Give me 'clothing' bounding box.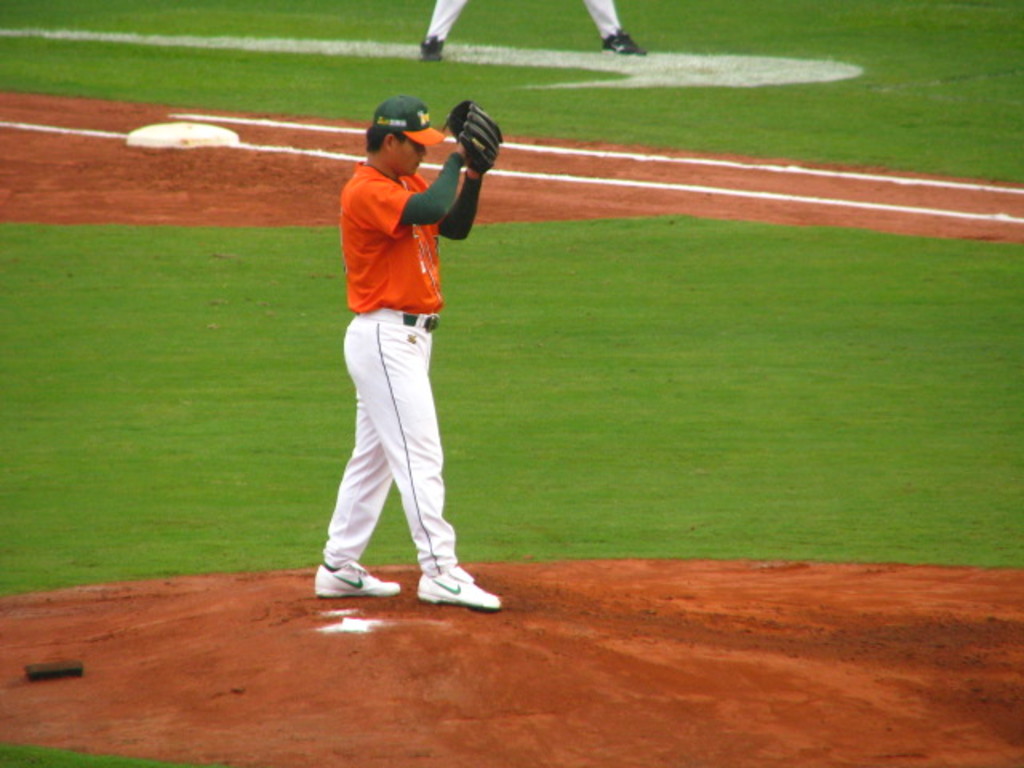
[x1=426, y1=0, x2=621, y2=38].
